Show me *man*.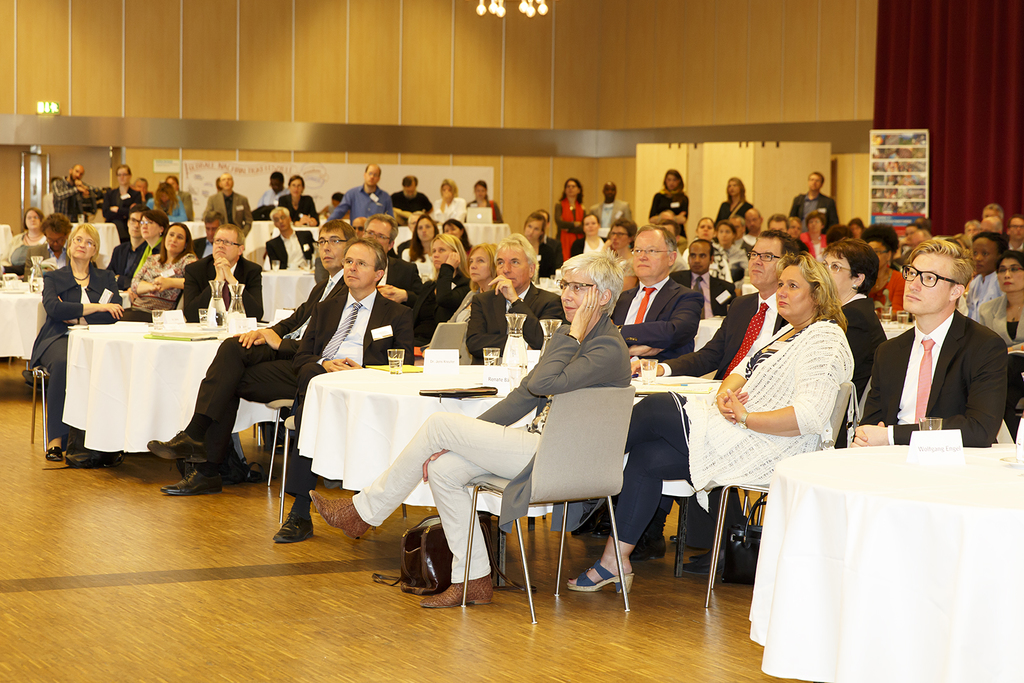
*man* is here: rect(463, 232, 570, 520).
